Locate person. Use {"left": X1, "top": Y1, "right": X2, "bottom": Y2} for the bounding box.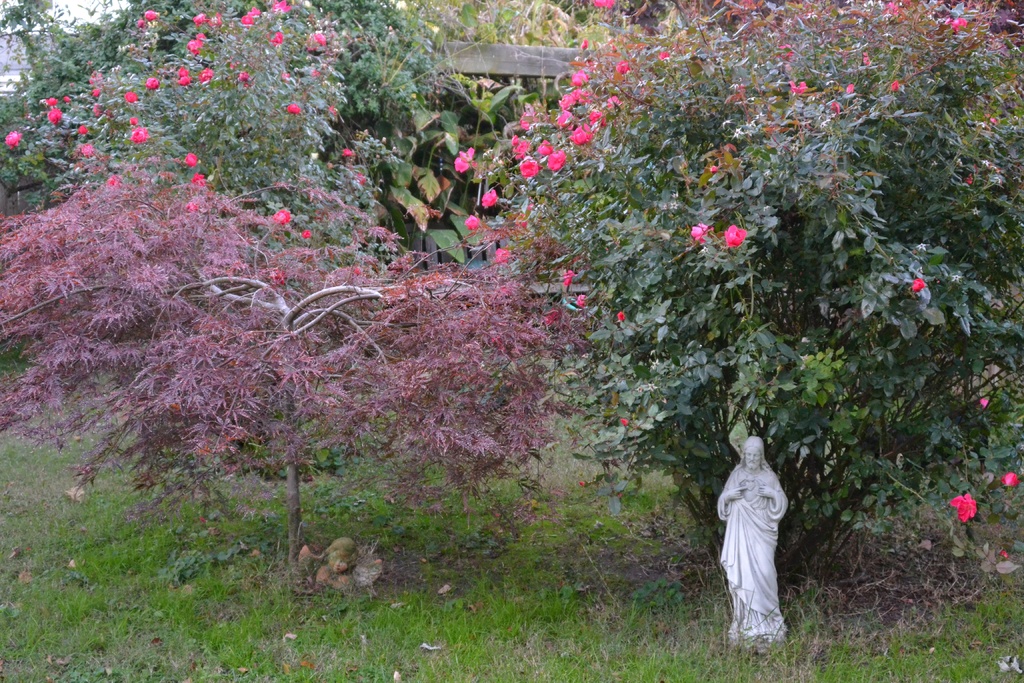
{"left": 714, "top": 436, "right": 786, "bottom": 657}.
